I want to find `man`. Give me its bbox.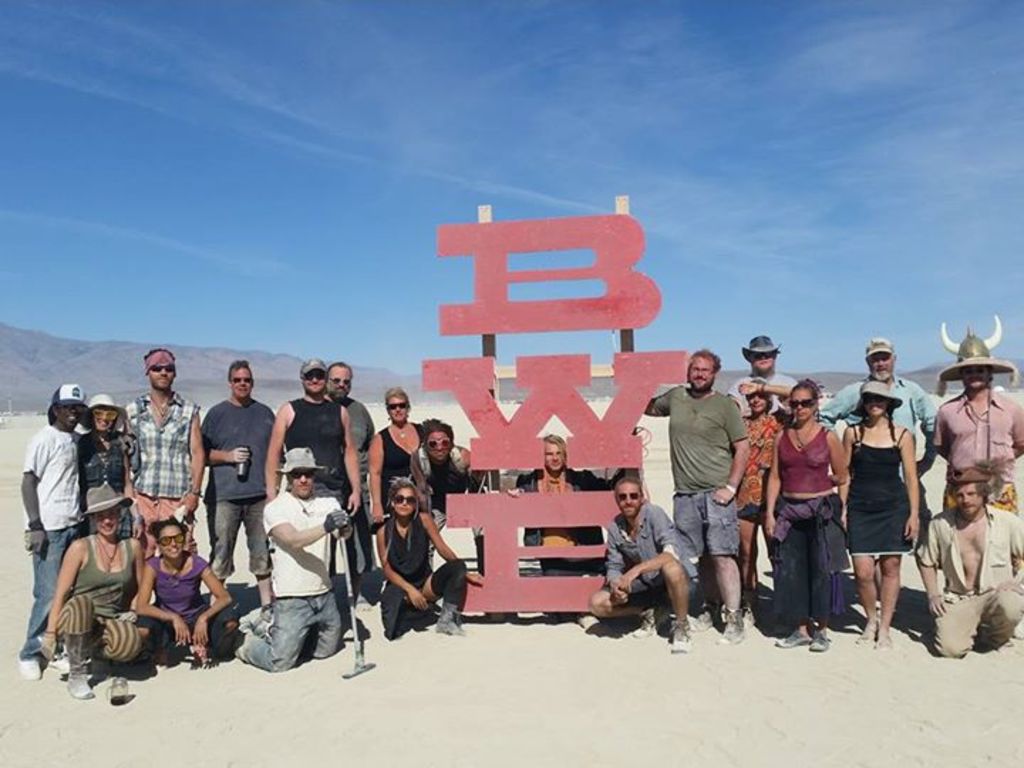
select_region(912, 466, 1023, 656).
